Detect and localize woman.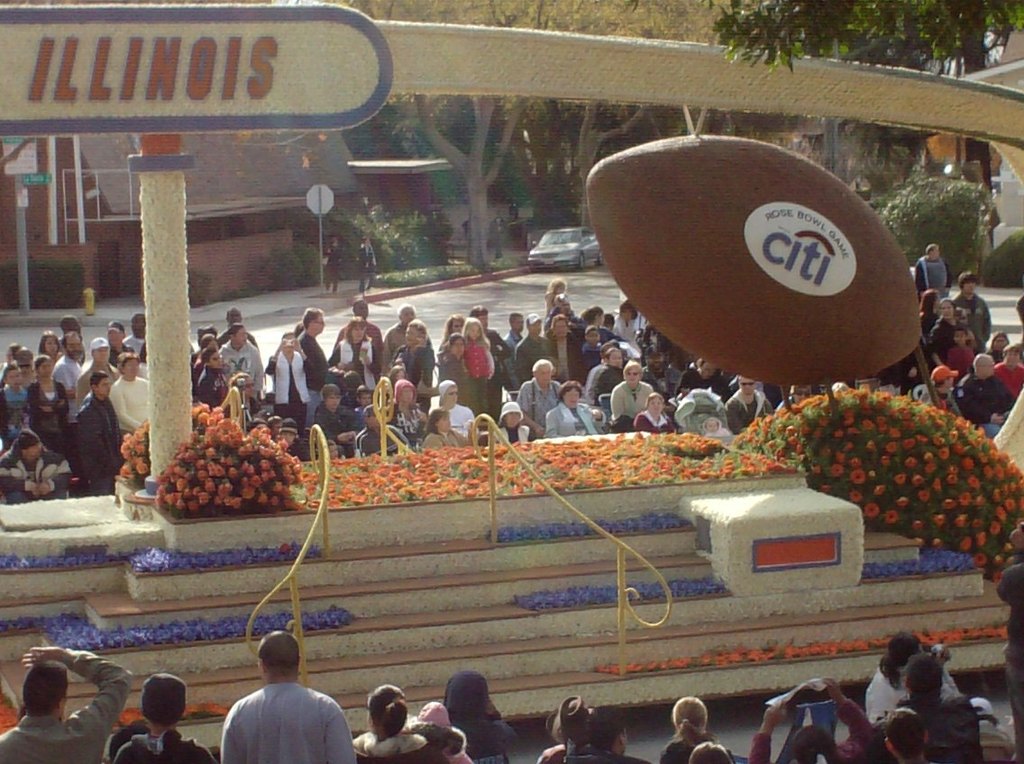
Localized at [546, 381, 600, 437].
